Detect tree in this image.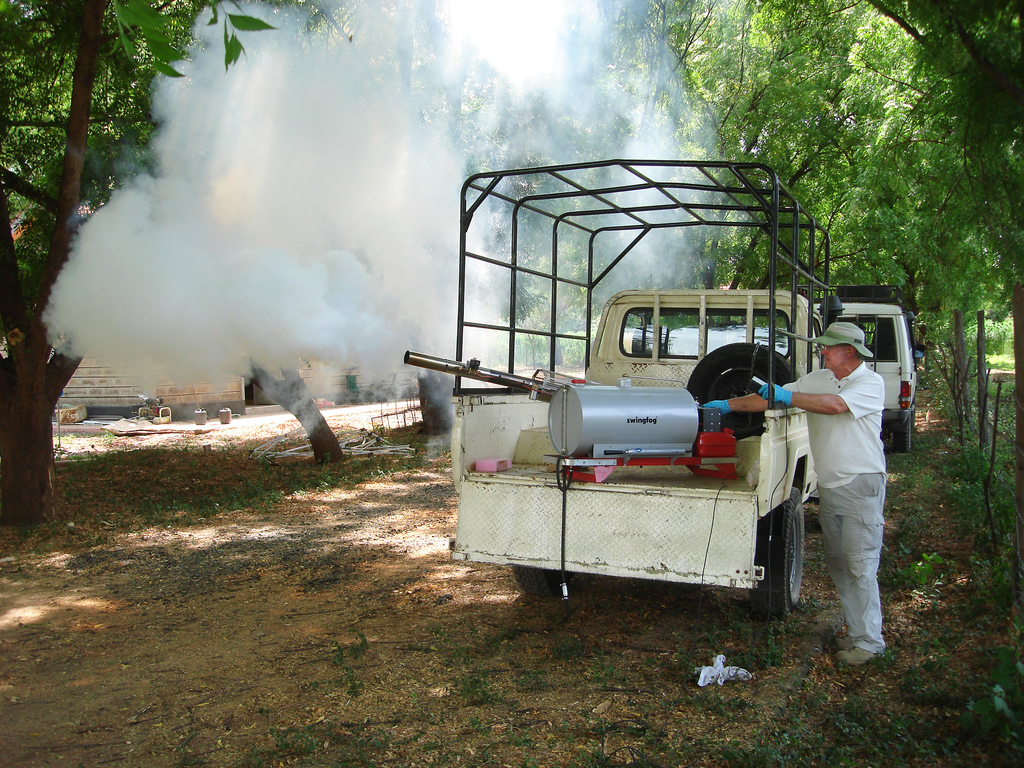
Detection: [x1=0, y1=0, x2=392, y2=539].
